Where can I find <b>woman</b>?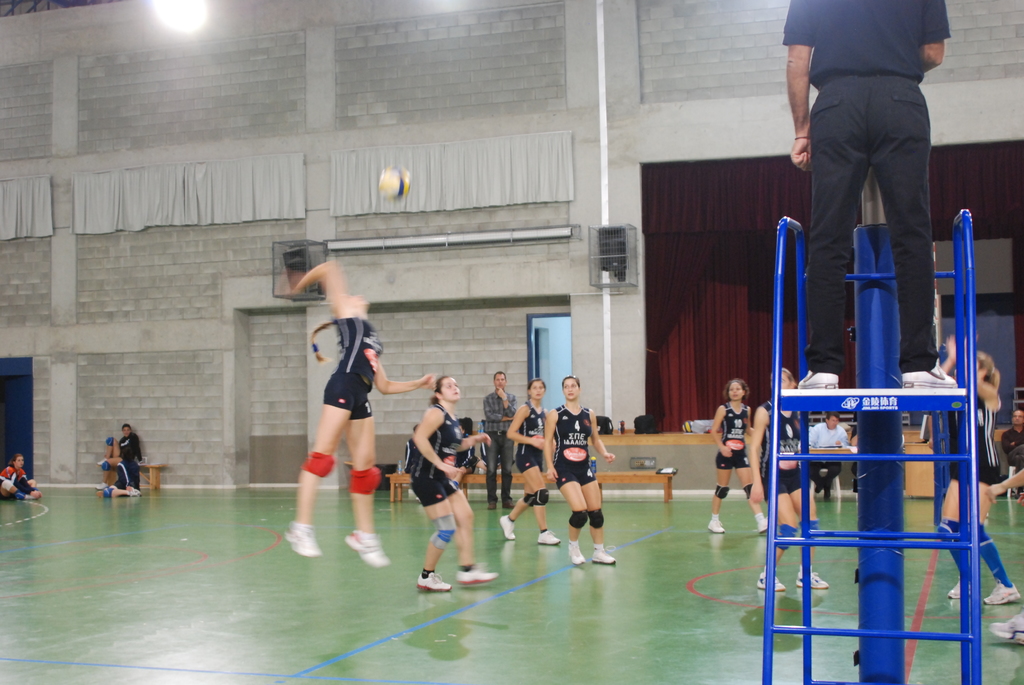
You can find it at box=[698, 379, 778, 540].
